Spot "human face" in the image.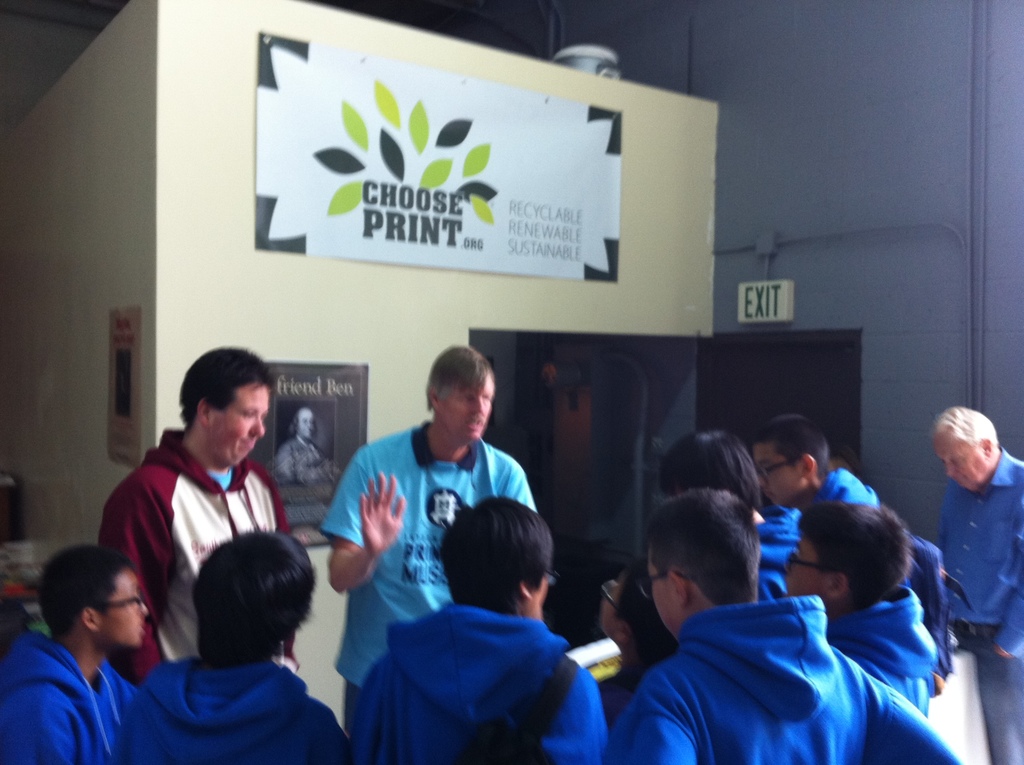
"human face" found at BBox(602, 576, 624, 643).
